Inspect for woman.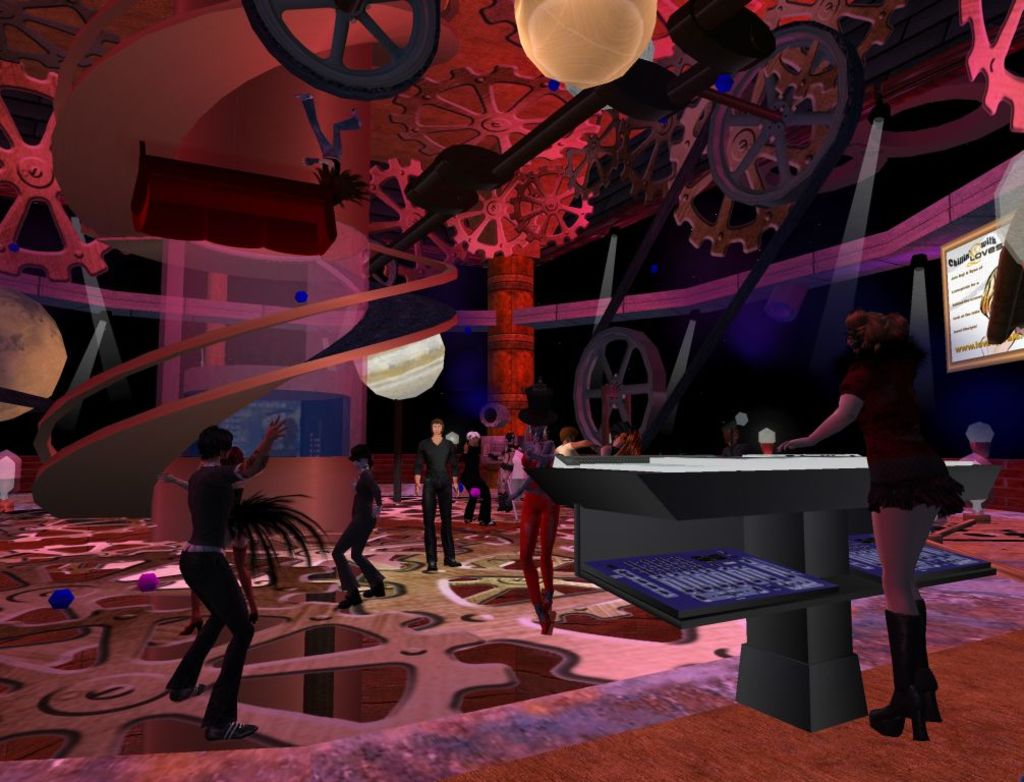
Inspection: bbox=[770, 301, 973, 742].
